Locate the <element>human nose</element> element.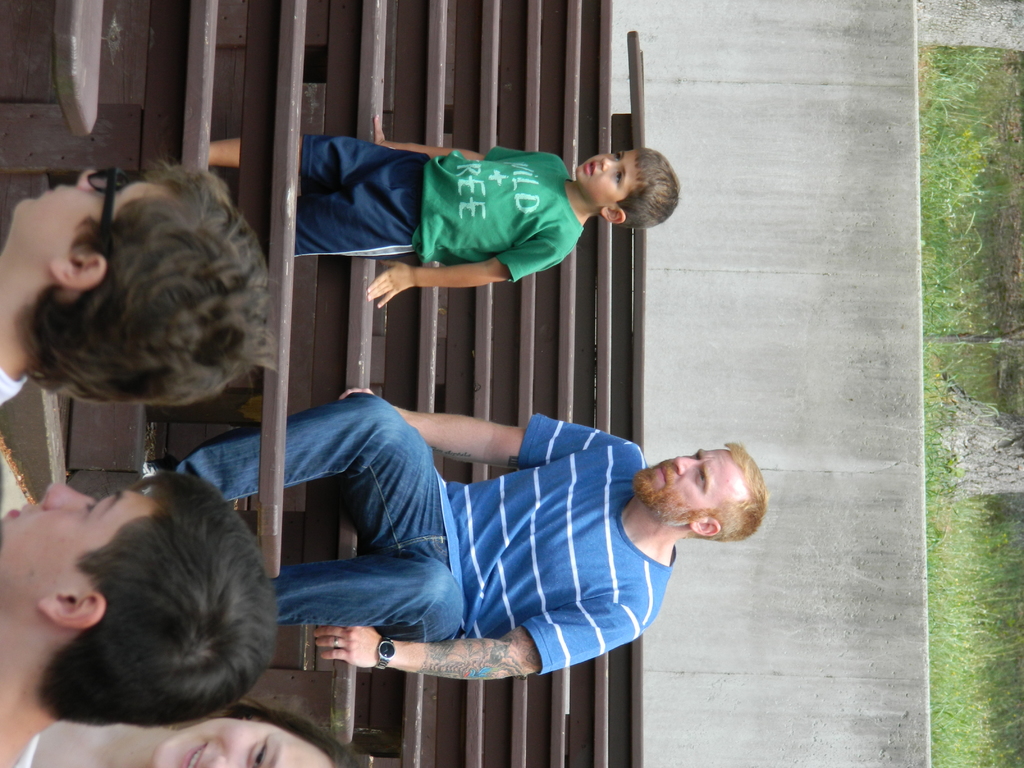
Element bbox: <box>602,159,616,167</box>.
